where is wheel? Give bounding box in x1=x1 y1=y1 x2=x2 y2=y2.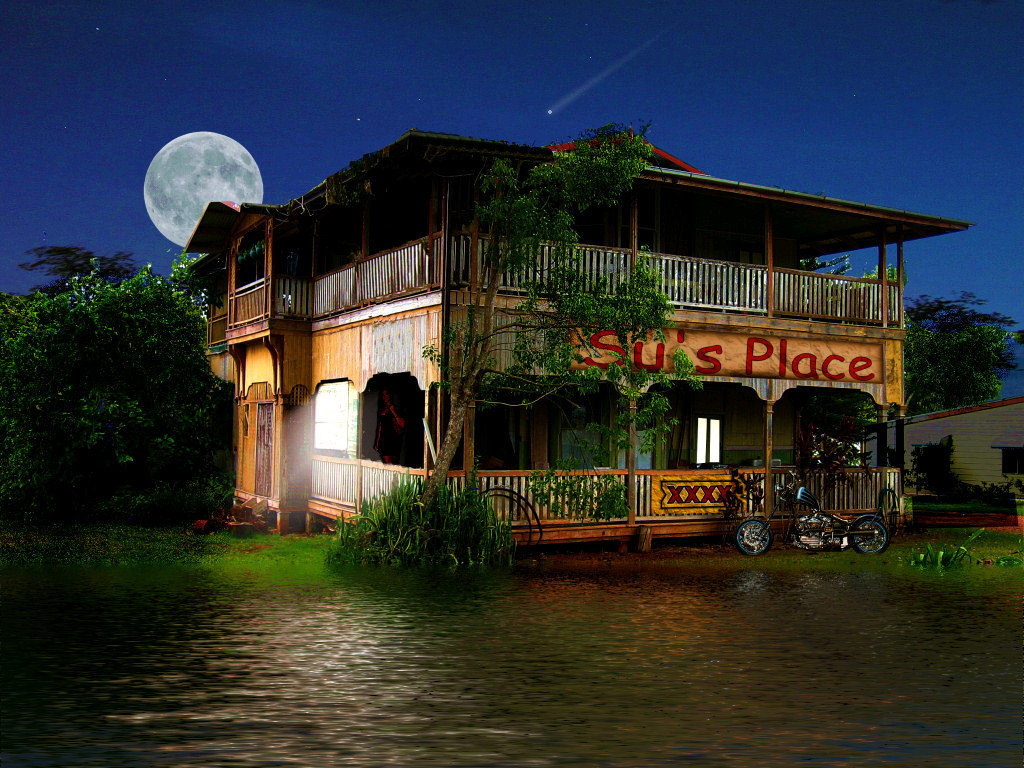
x1=846 y1=511 x2=888 y2=551.
